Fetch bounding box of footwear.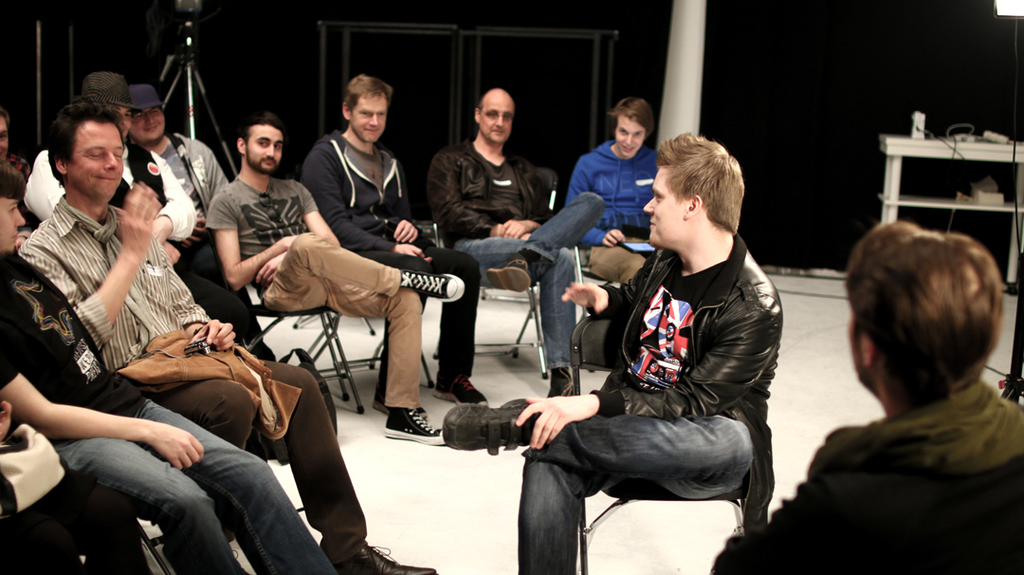
Bbox: 435/374/483/408.
